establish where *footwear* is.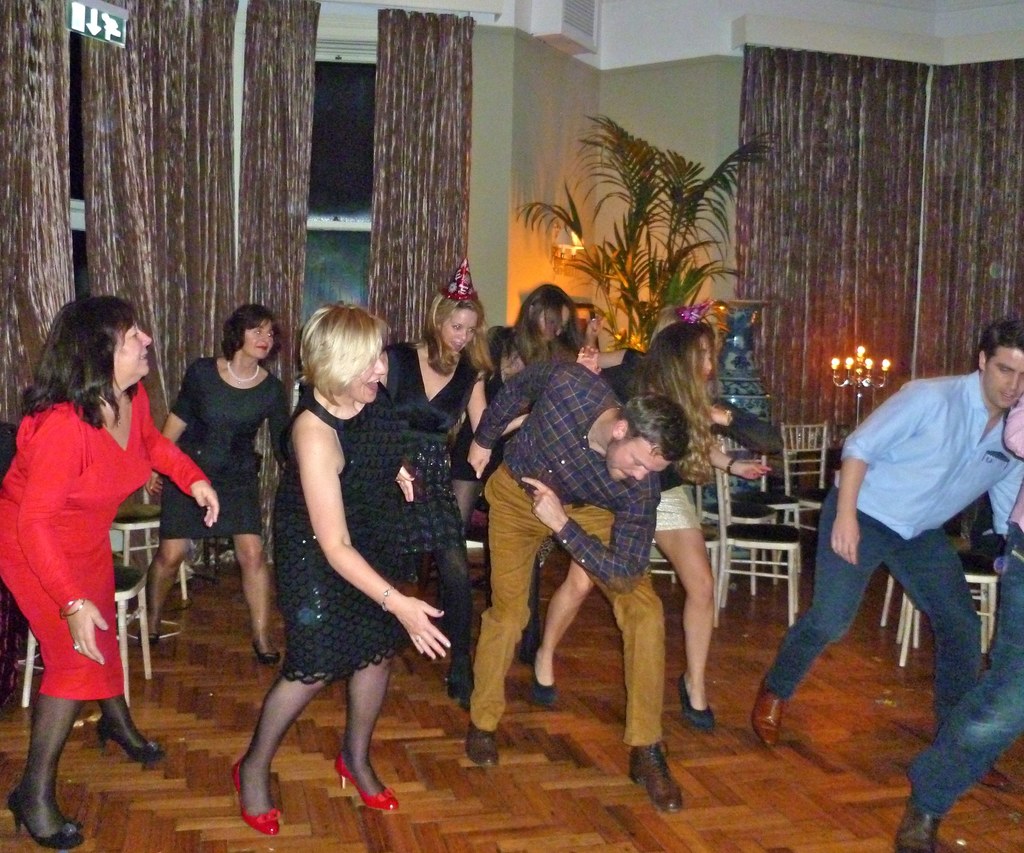
Established at <region>460, 719, 506, 764</region>.
